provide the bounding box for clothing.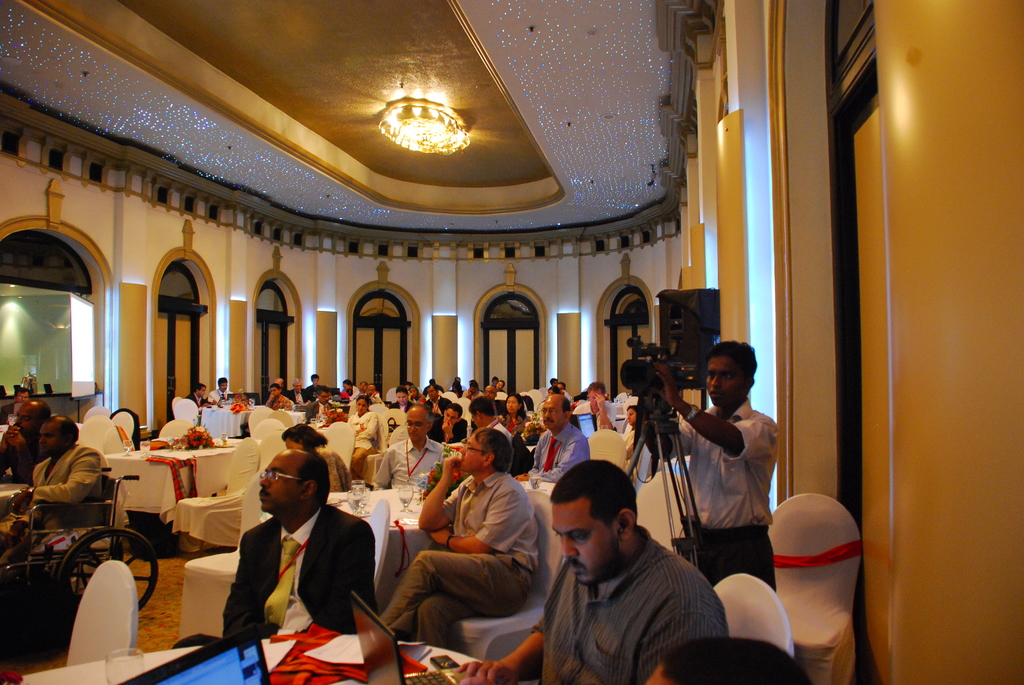
l=210, t=385, r=230, b=405.
